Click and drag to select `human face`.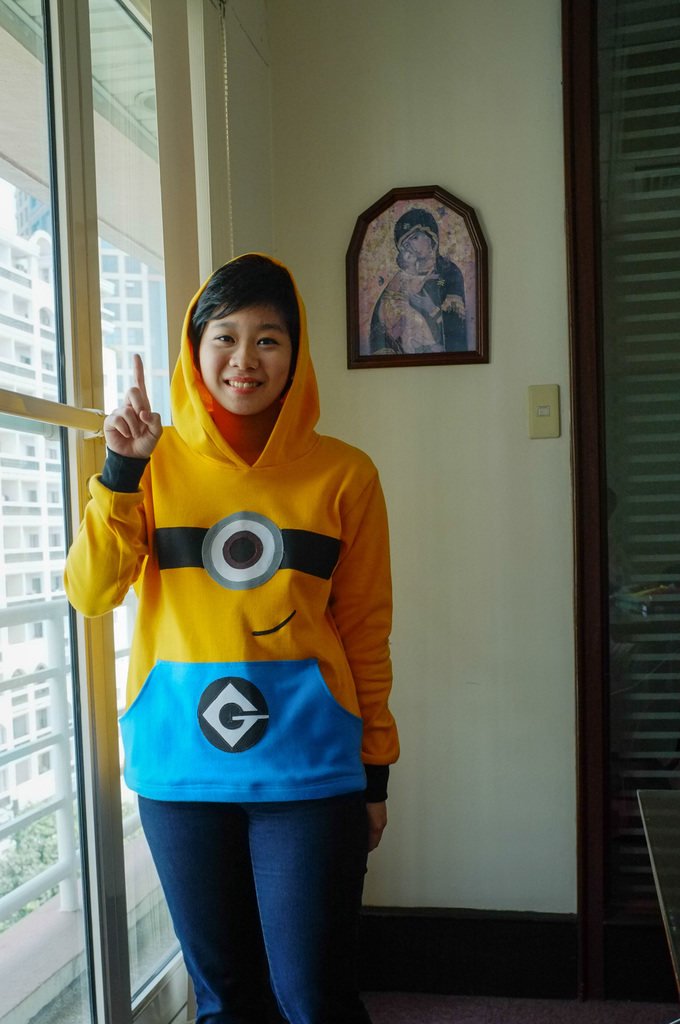
Selection: [193,290,298,416].
